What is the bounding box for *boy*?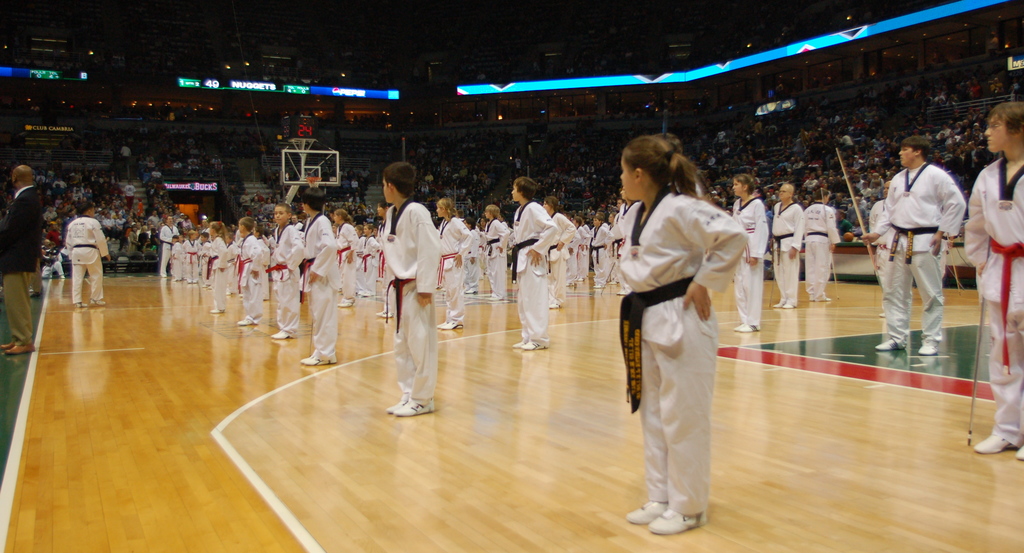
x1=168 y1=233 x2=186 y2=282.
